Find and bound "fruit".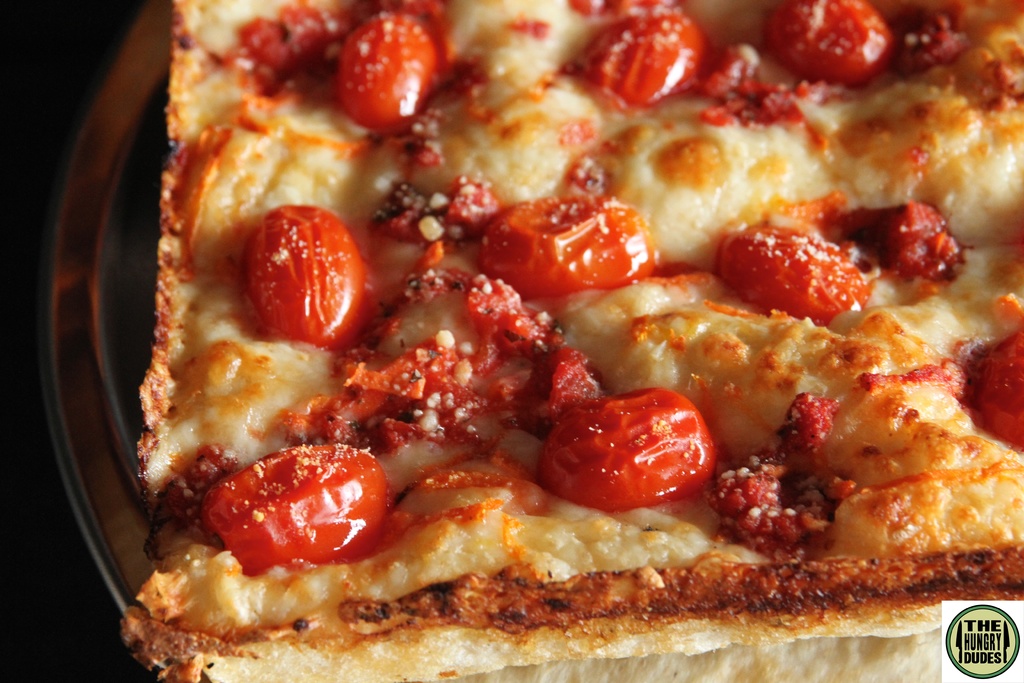
Bound: [x1=243, y1=204, x2=365, y2=352].
